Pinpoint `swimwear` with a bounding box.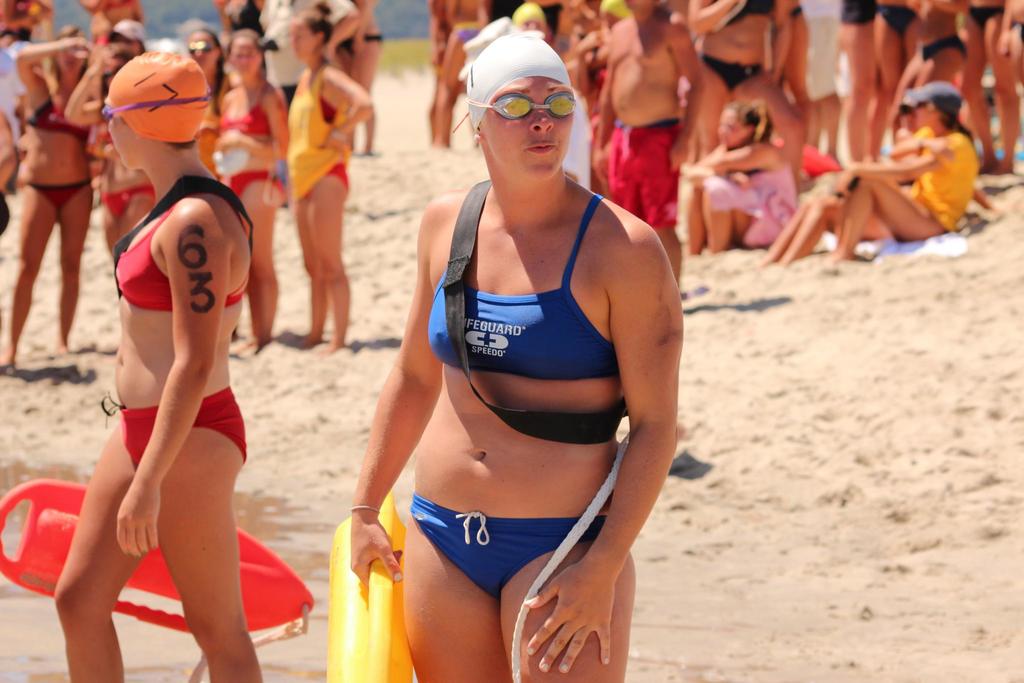
box=[774, 5, 806, 25].
